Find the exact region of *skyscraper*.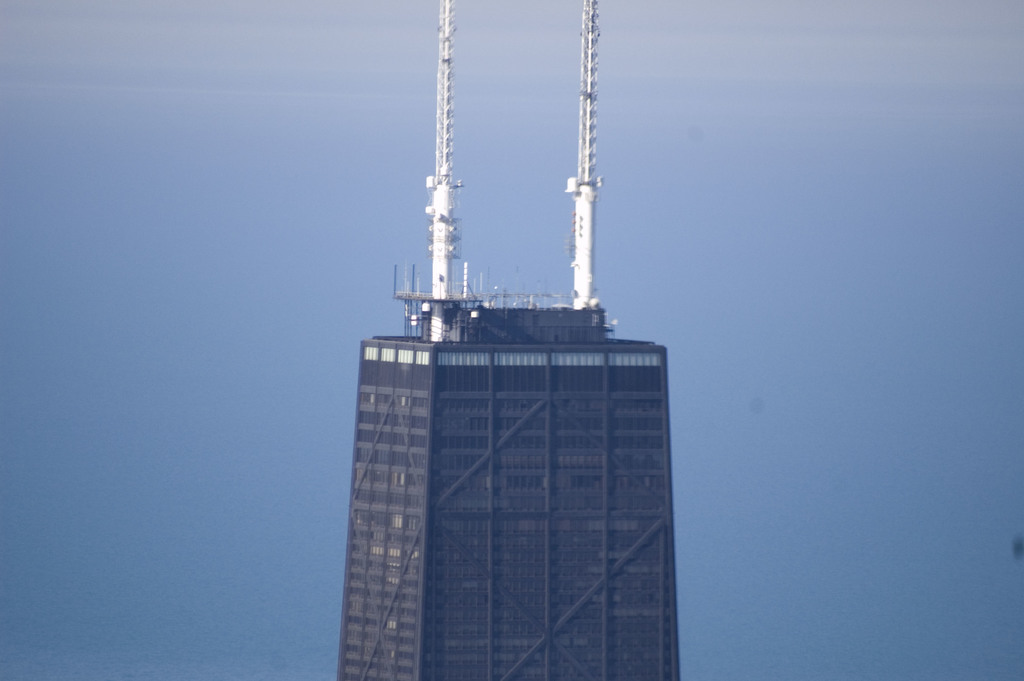
Exact region: [337,1,686,680].
